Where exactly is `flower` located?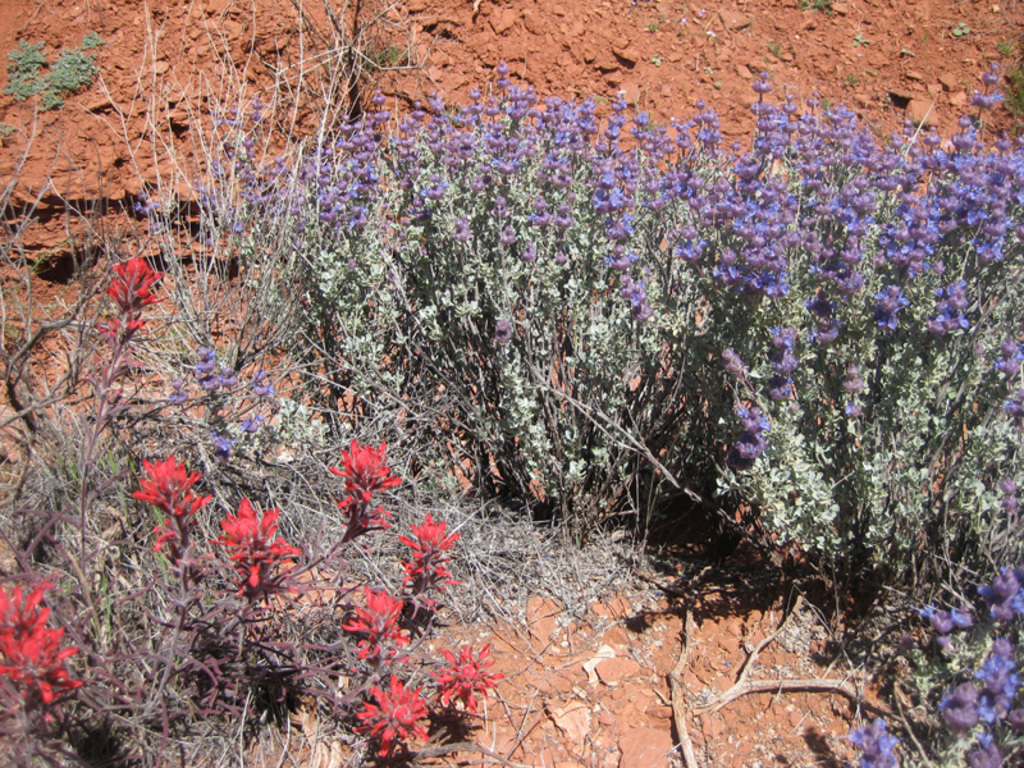
Its bounding box is [left=209, top=498, right=307, bottom=594].
